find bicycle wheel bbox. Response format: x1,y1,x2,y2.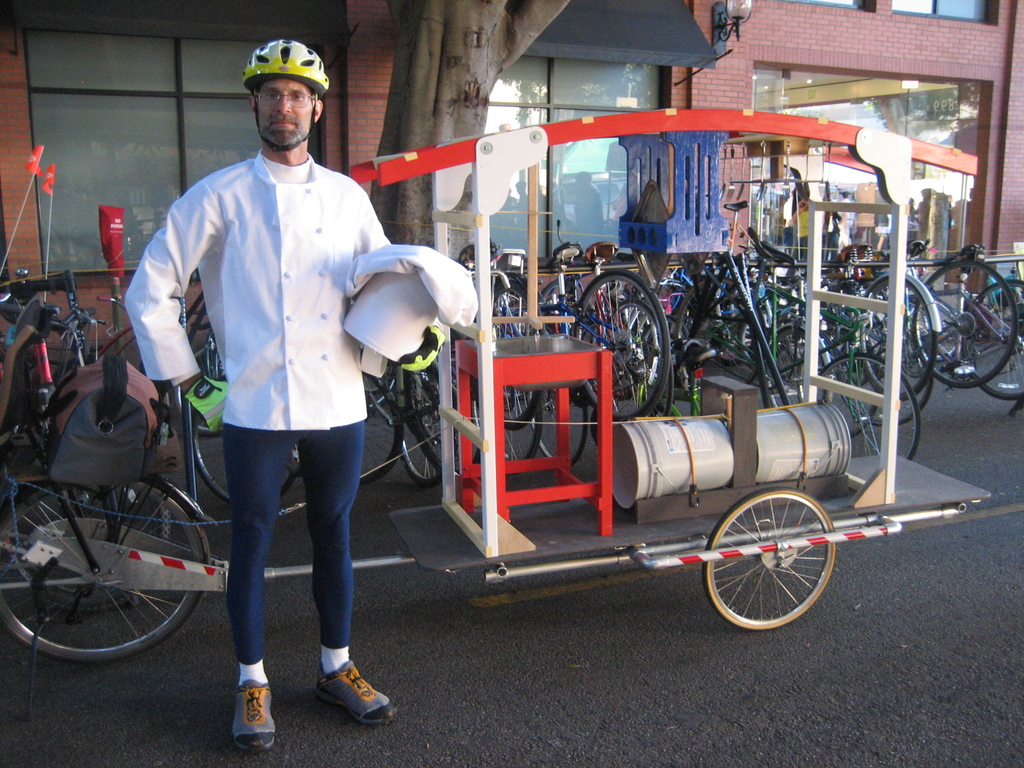
703,486,829,628.
